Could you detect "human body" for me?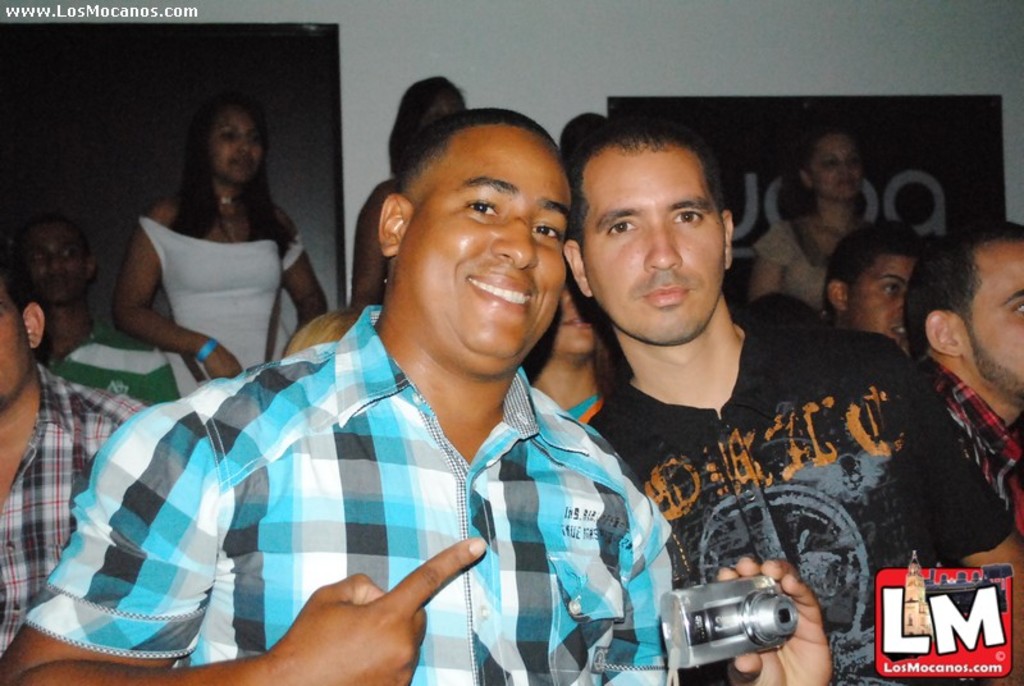
Detection result: <box>751,122,887,324</box>.
